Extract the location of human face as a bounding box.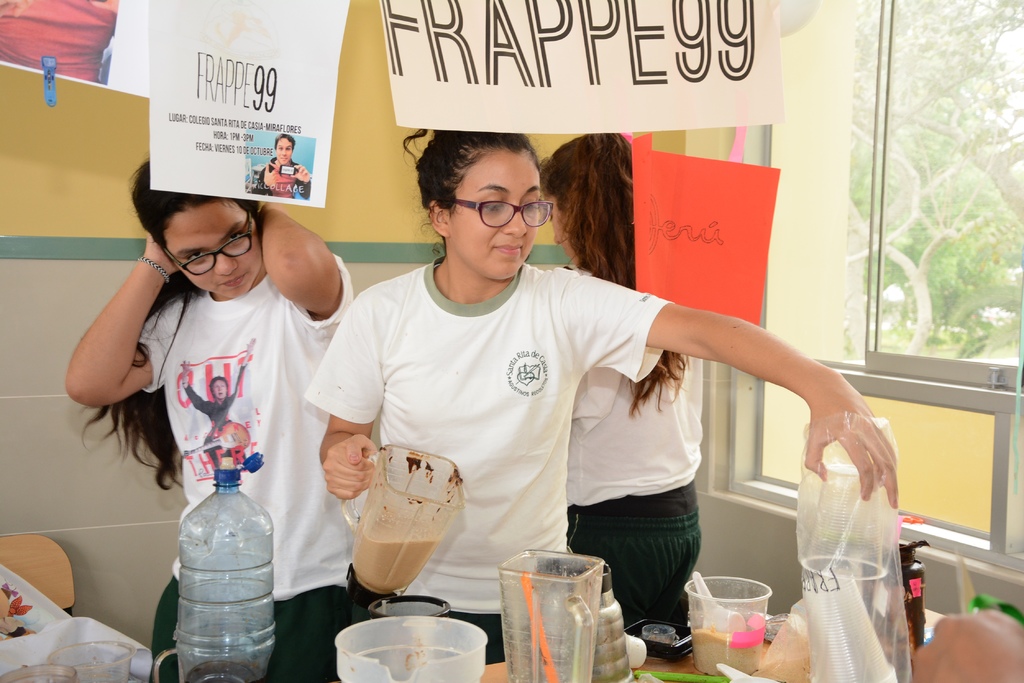
locate(163, 197, 260, 296).
